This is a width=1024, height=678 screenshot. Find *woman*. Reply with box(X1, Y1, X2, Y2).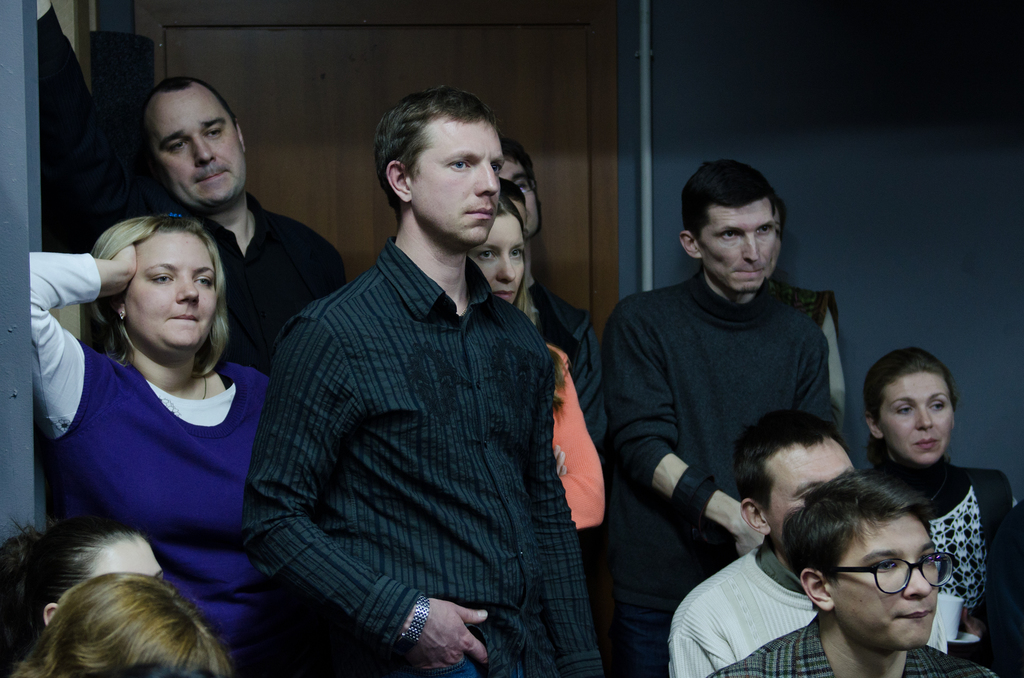
box(847, 346, 1023, 677).
